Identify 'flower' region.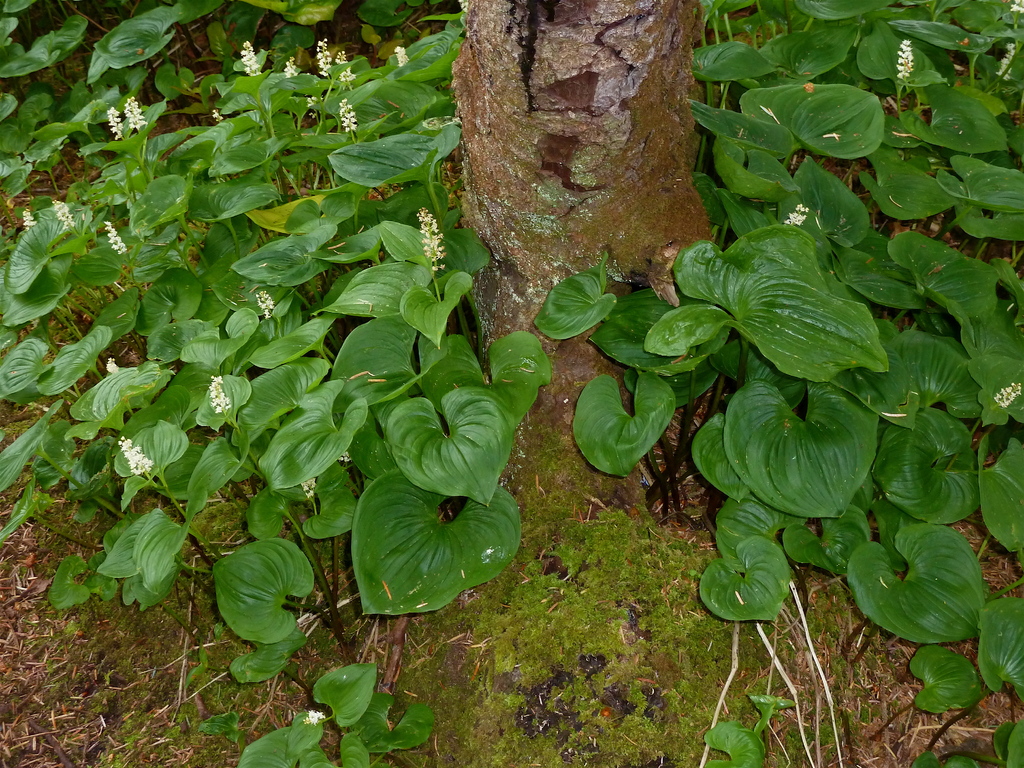
Region: x1=117, y1=433, x2=154, y2=475.
